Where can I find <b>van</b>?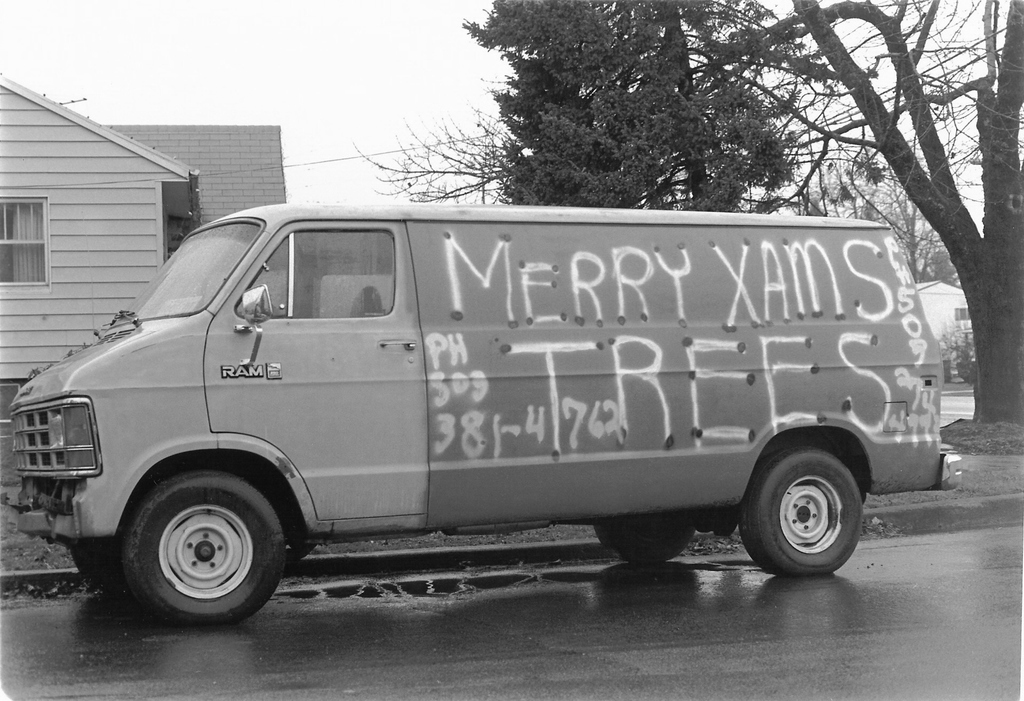
You can find it at <region>0, 208, 965, 625</region>.
